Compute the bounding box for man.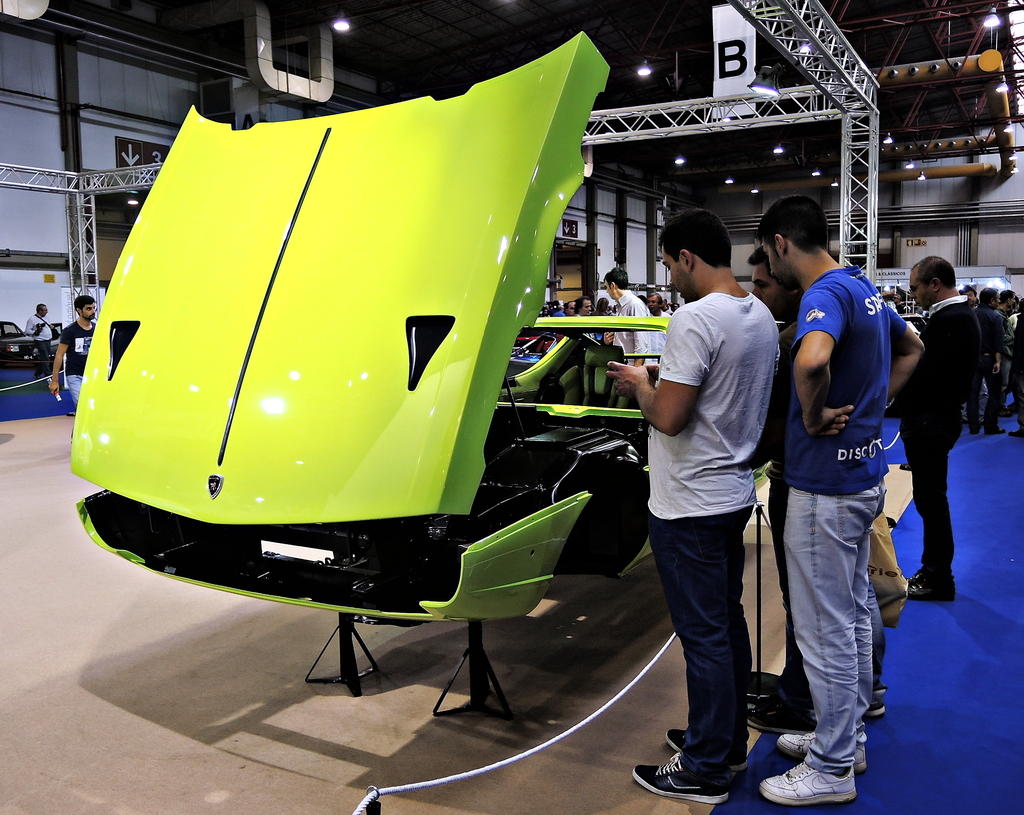
box(24, 301, 51, 381).
